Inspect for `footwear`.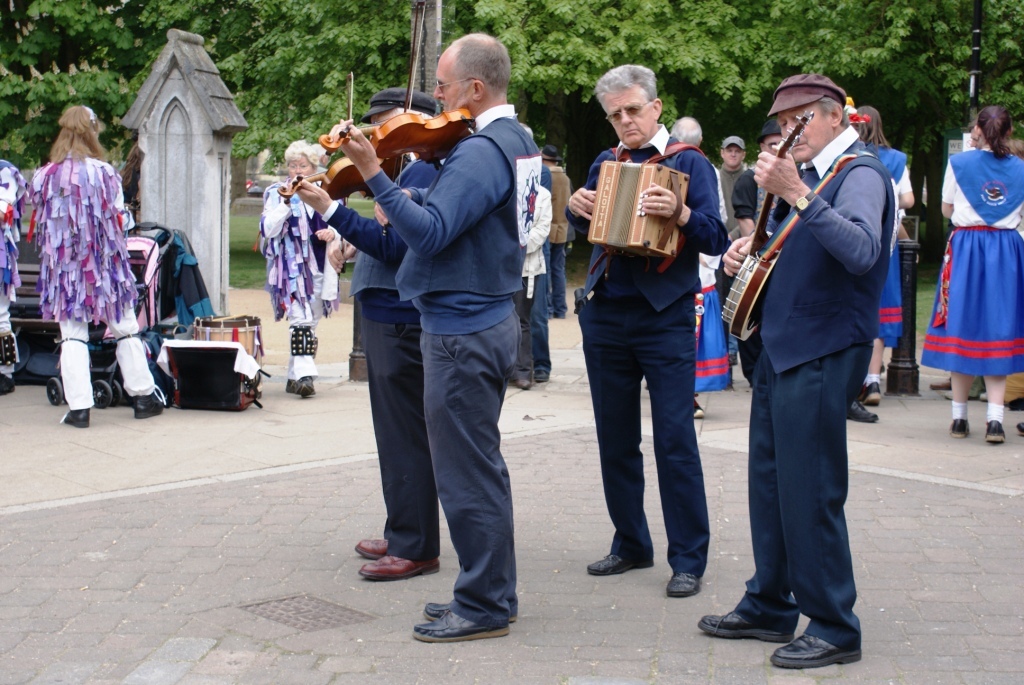
Inspection: rect(707, 589, 840, 656).
